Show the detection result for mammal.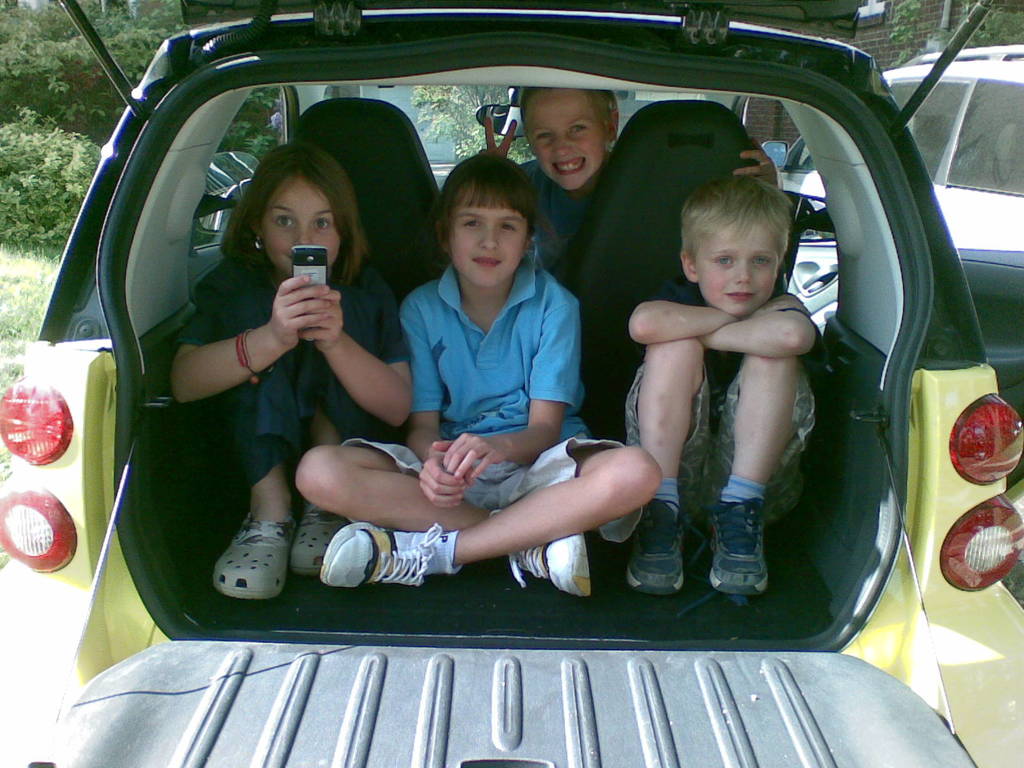
x1=611 y1=167 x2=861 y2=592.
